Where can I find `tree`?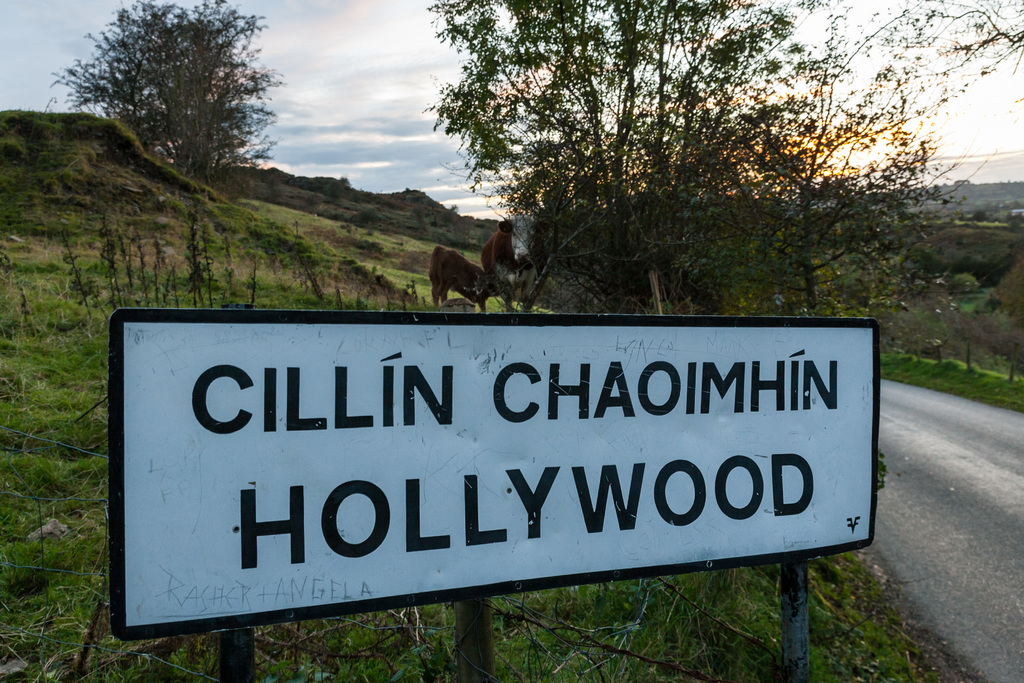
You can find it at 869,0,1023,100.
